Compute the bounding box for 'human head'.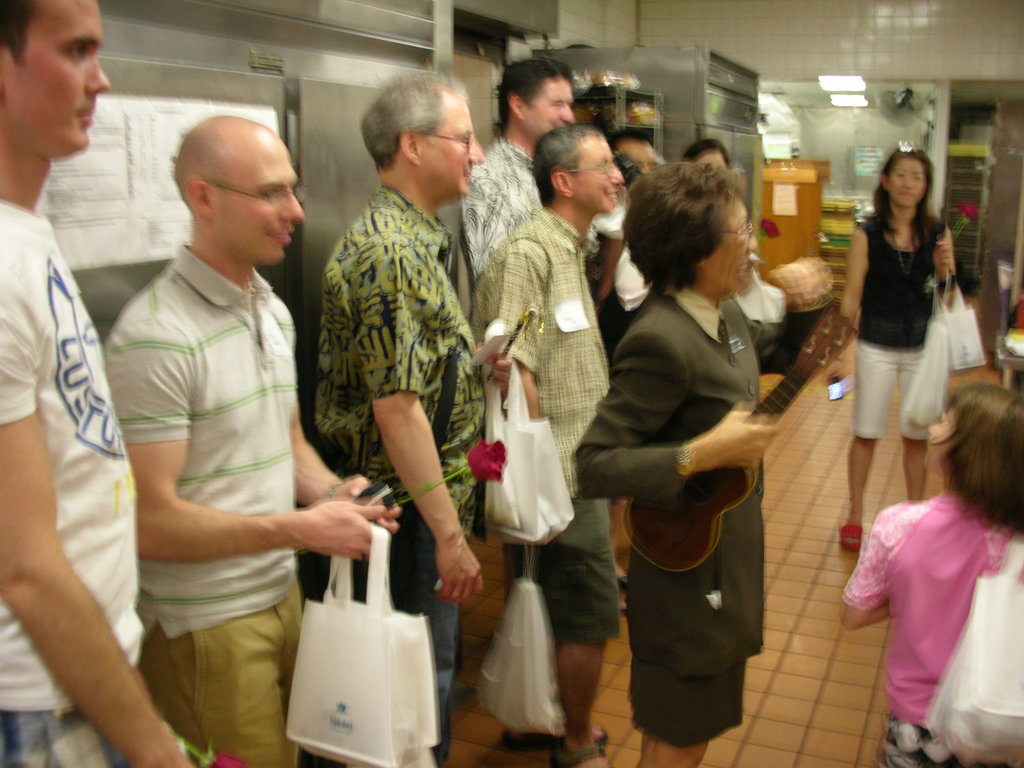
[left=605, top=135, right=662, bottom=180].
